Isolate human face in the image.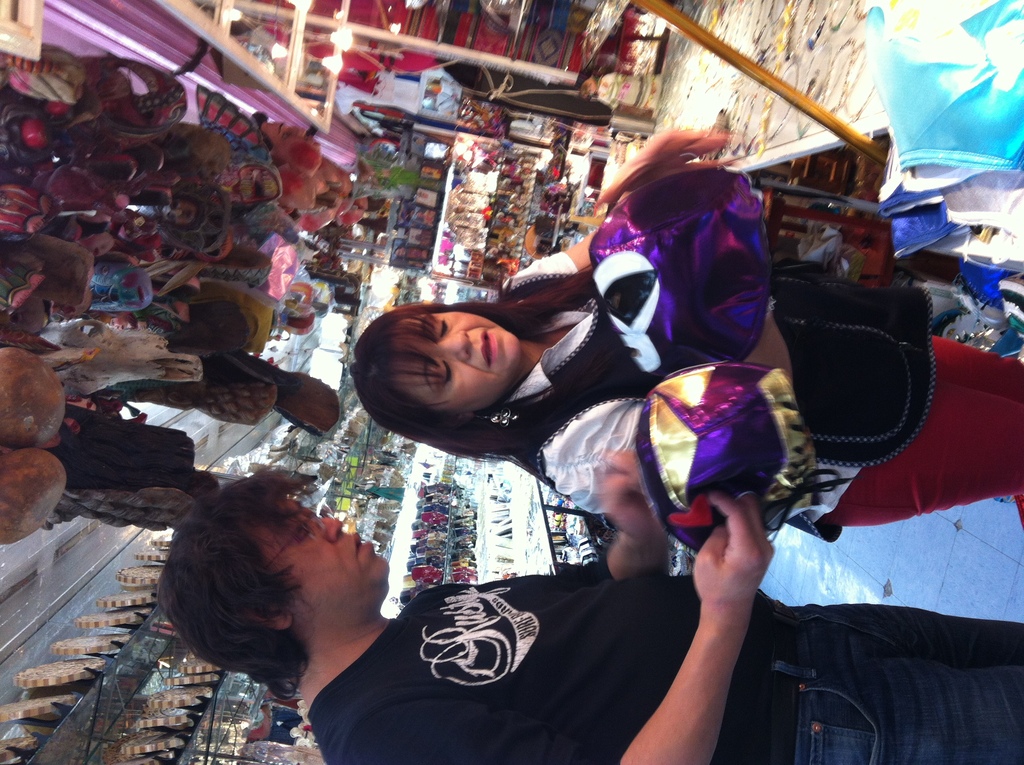
Isolated region: locate(380, 310, 529, 417).
